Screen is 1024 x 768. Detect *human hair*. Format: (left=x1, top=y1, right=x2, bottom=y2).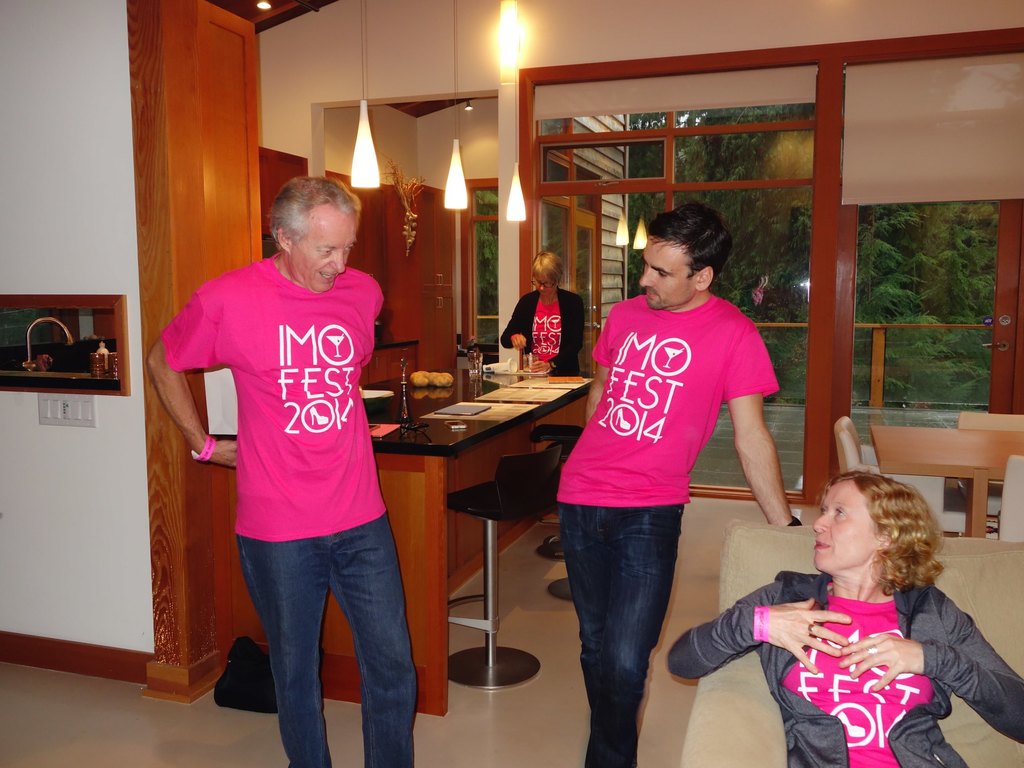
(left=270, top=173, right=356, bottom=244).
